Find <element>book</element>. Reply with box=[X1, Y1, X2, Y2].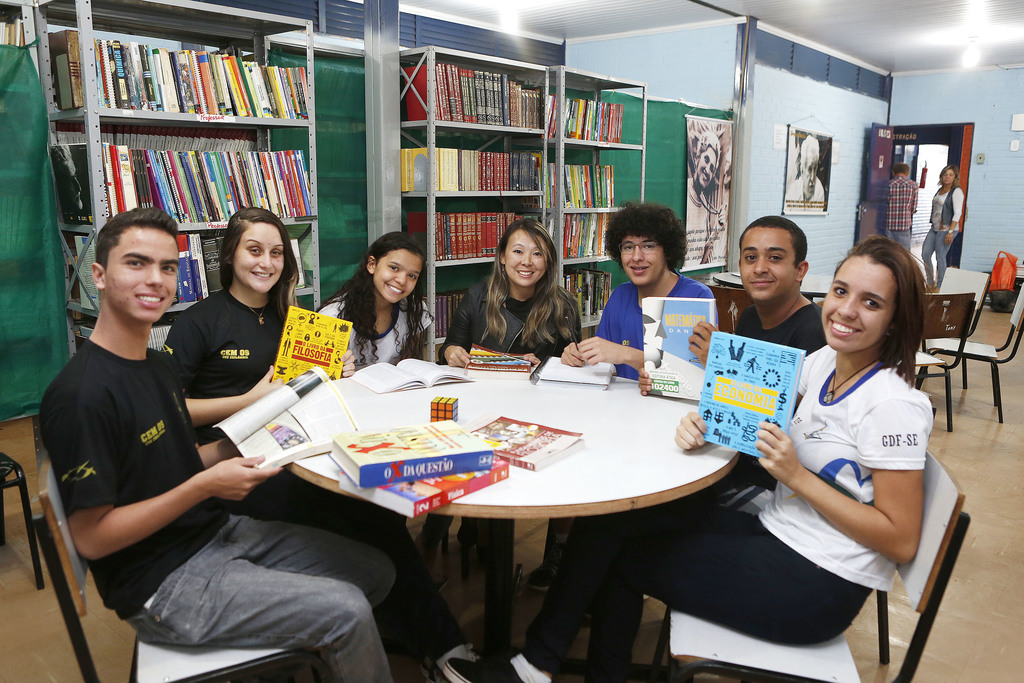
box=[527, 353, 617, 391].
